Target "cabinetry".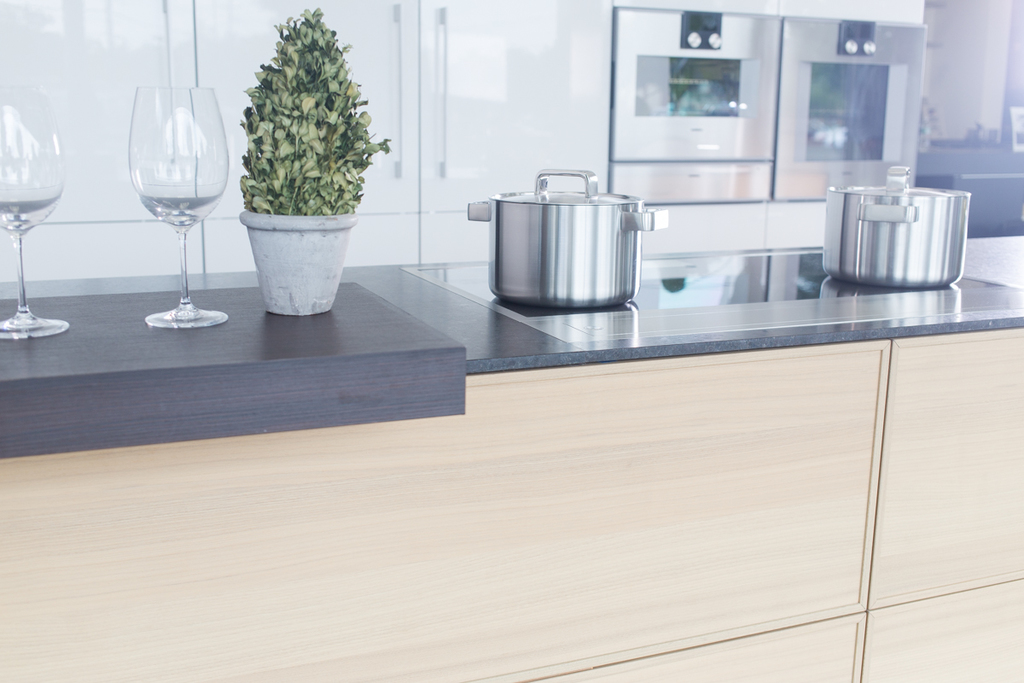
Target region: detection(868, 563, 1023, 682).
